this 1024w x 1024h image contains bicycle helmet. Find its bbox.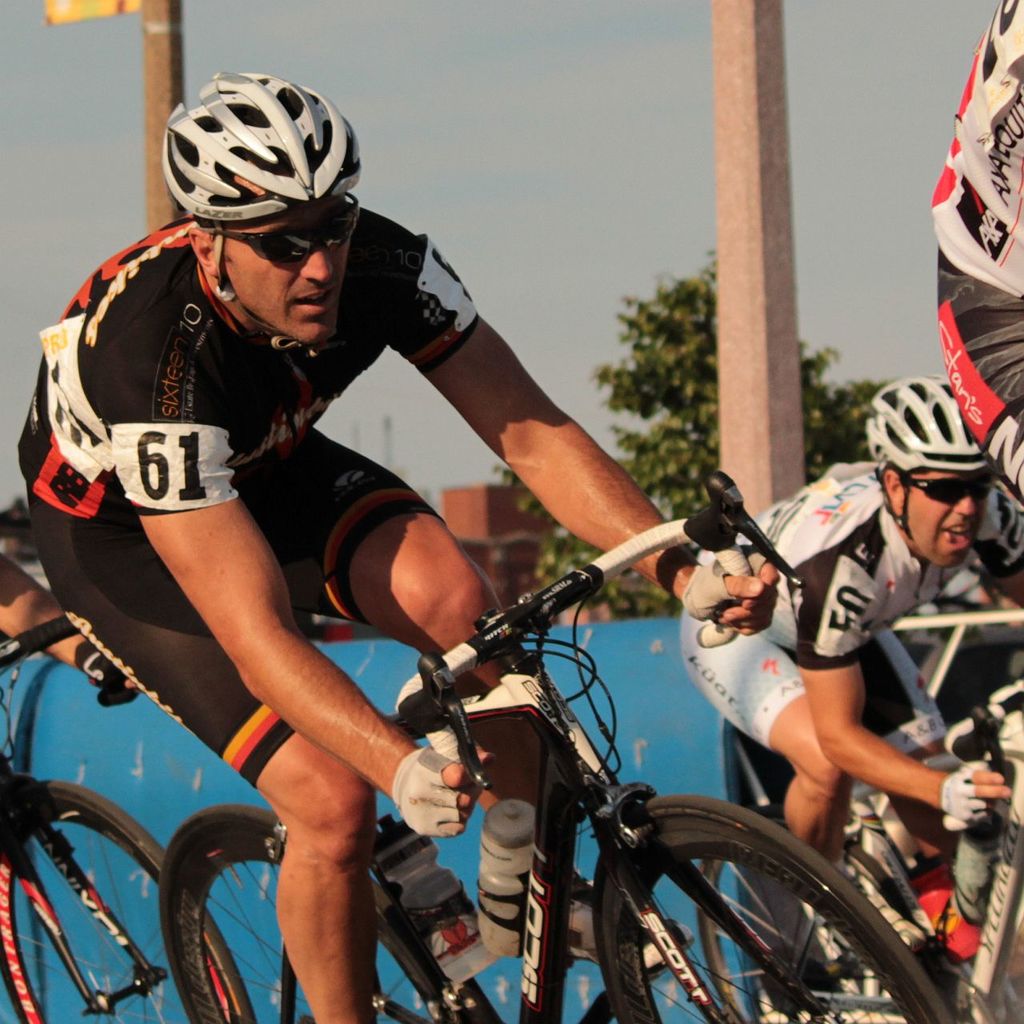
[147,65,362,238].
